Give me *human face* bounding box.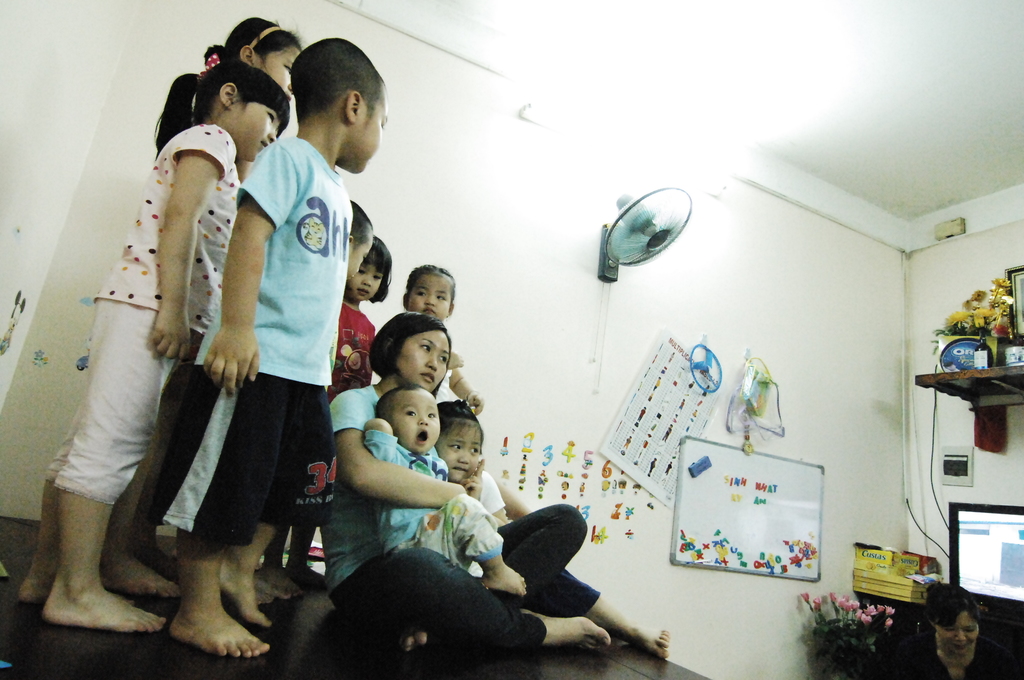
[x1=350, y1=258, x2=381, y2=304].
